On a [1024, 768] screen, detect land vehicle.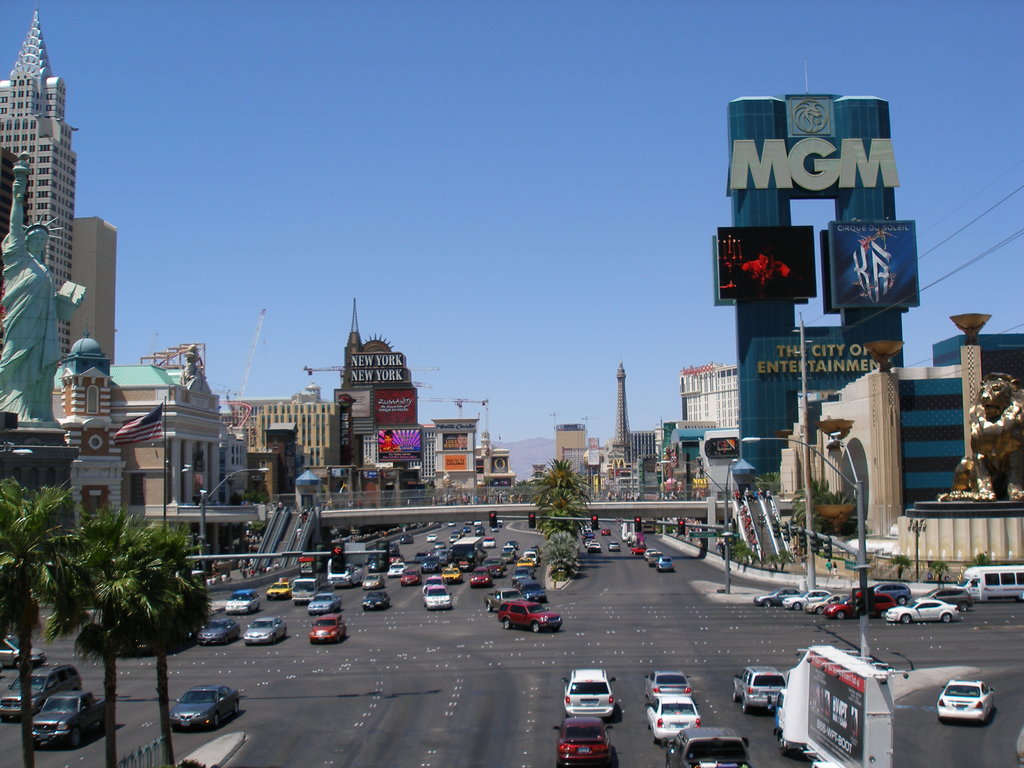
l=548, t=715, r=618, b=767.
